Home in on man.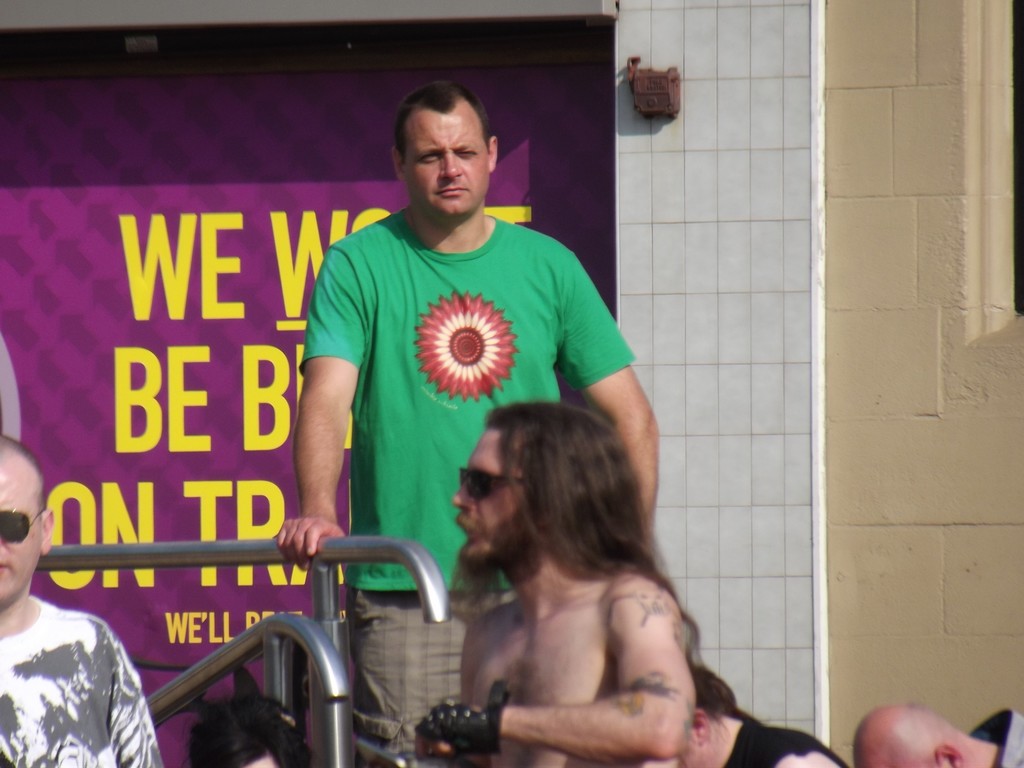
Homed in at 274/79/660/767.
